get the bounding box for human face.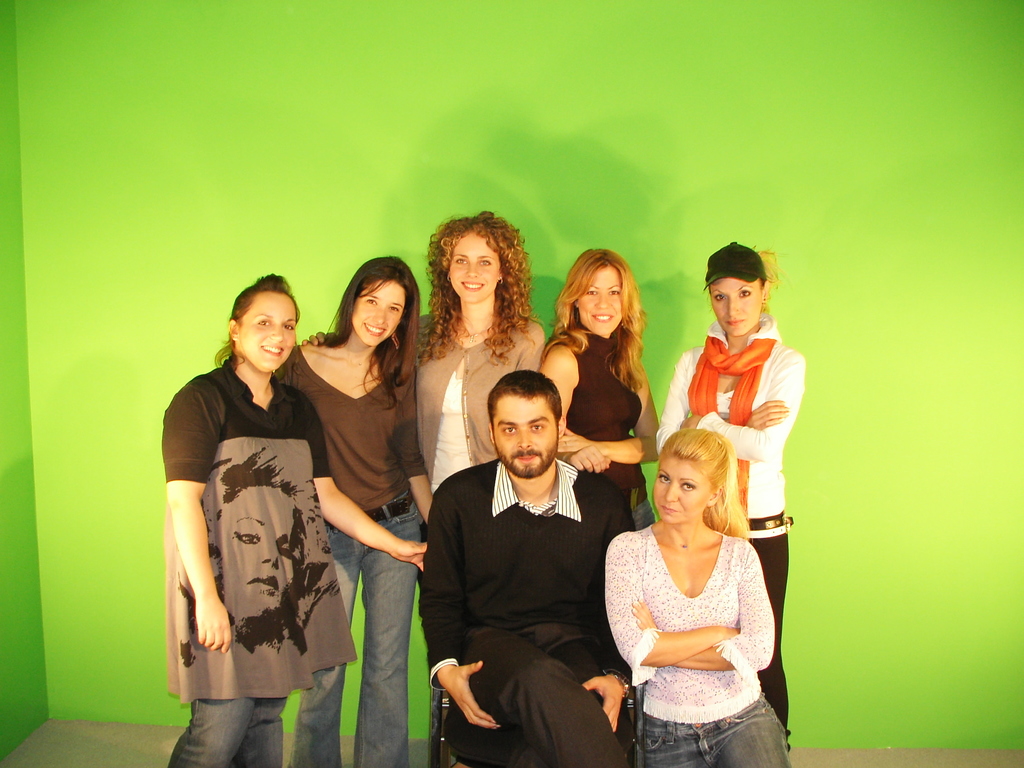
box(493, 396, 558, 479).
